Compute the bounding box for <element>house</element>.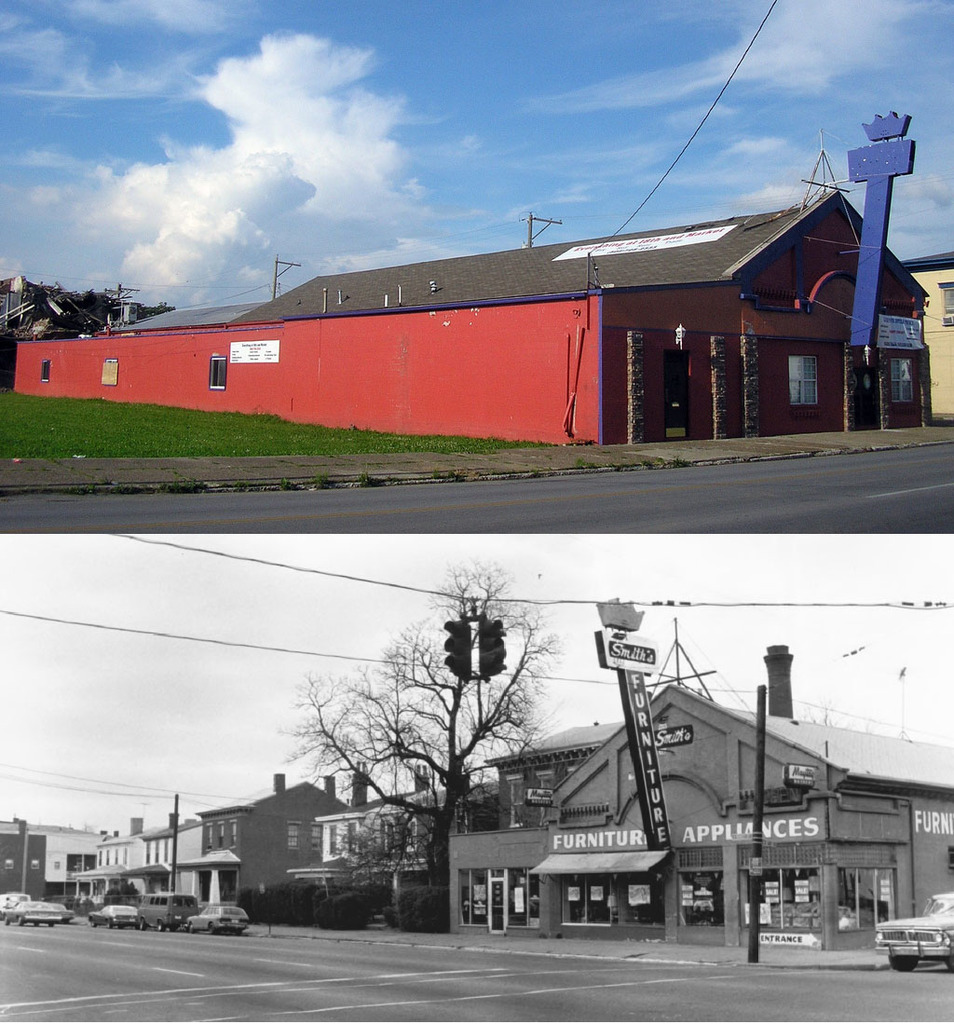
pyautogui.locateOnScreen(234, 775, 366, 919).
